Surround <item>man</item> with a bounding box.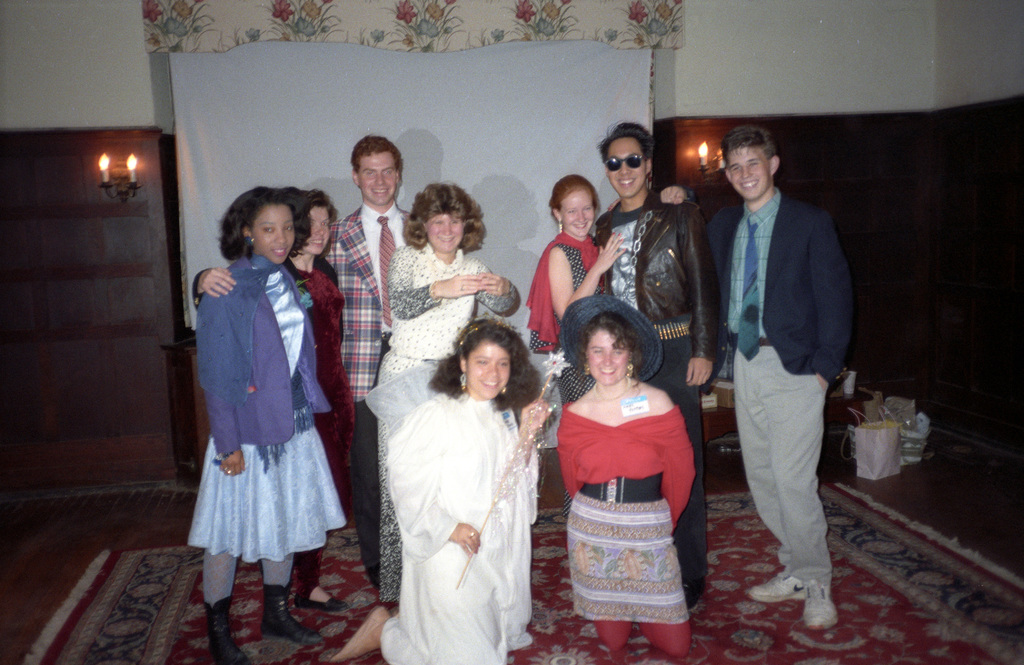
[706, 124, 862, 633].
